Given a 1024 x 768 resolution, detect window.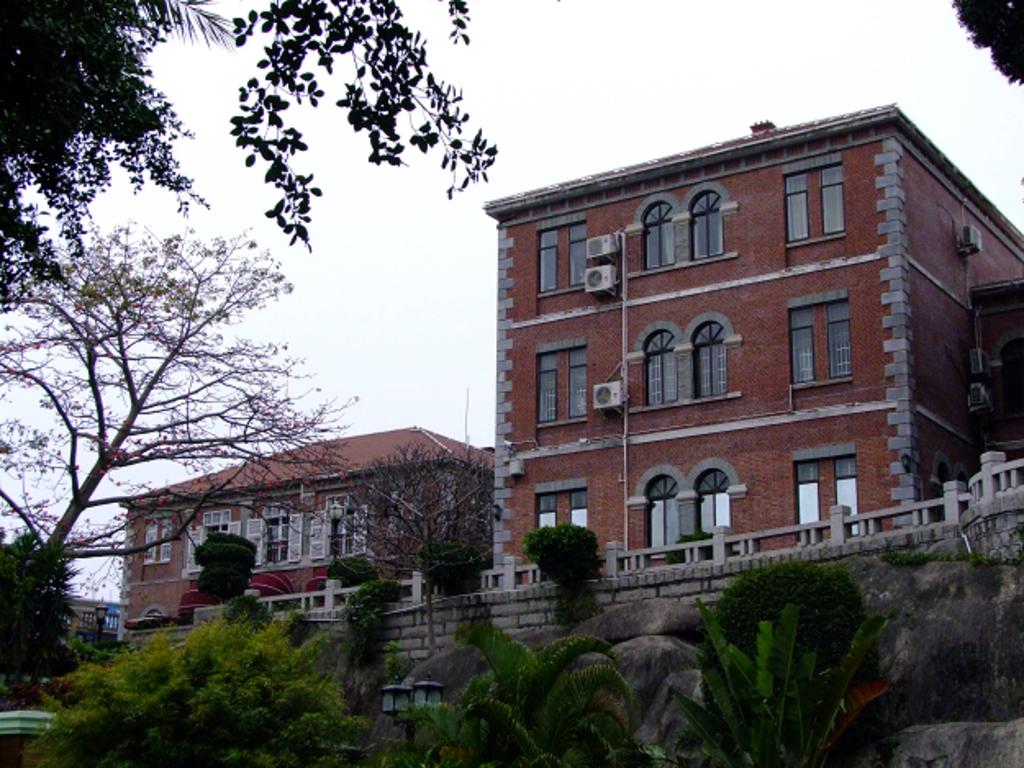
rect(693, 323, 731, 396).
